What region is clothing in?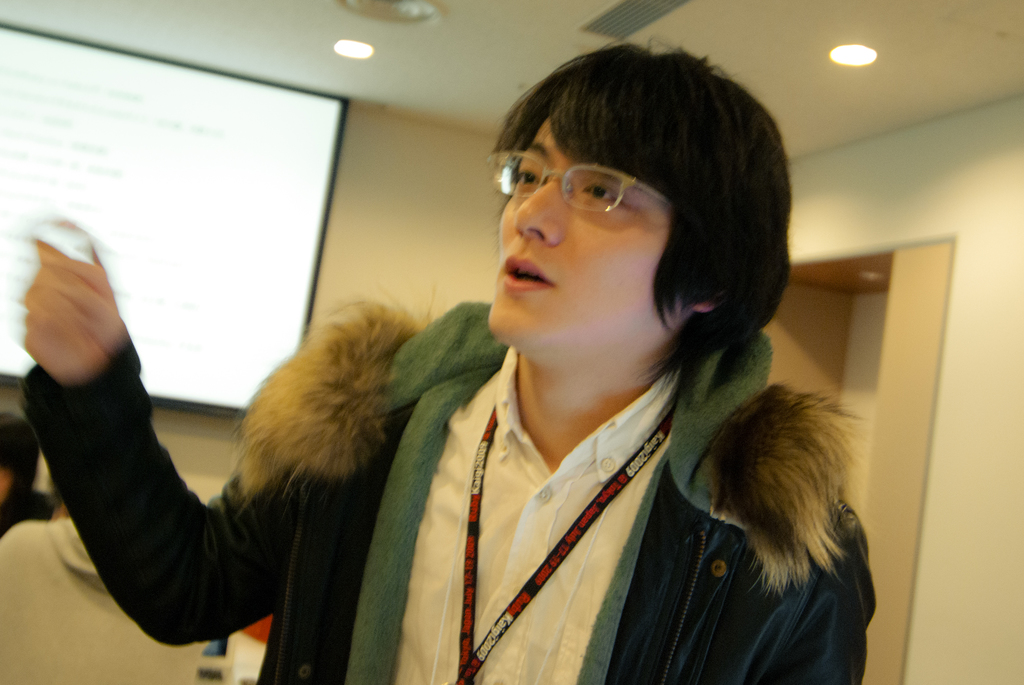
detection(17, 300, 877, 684).
